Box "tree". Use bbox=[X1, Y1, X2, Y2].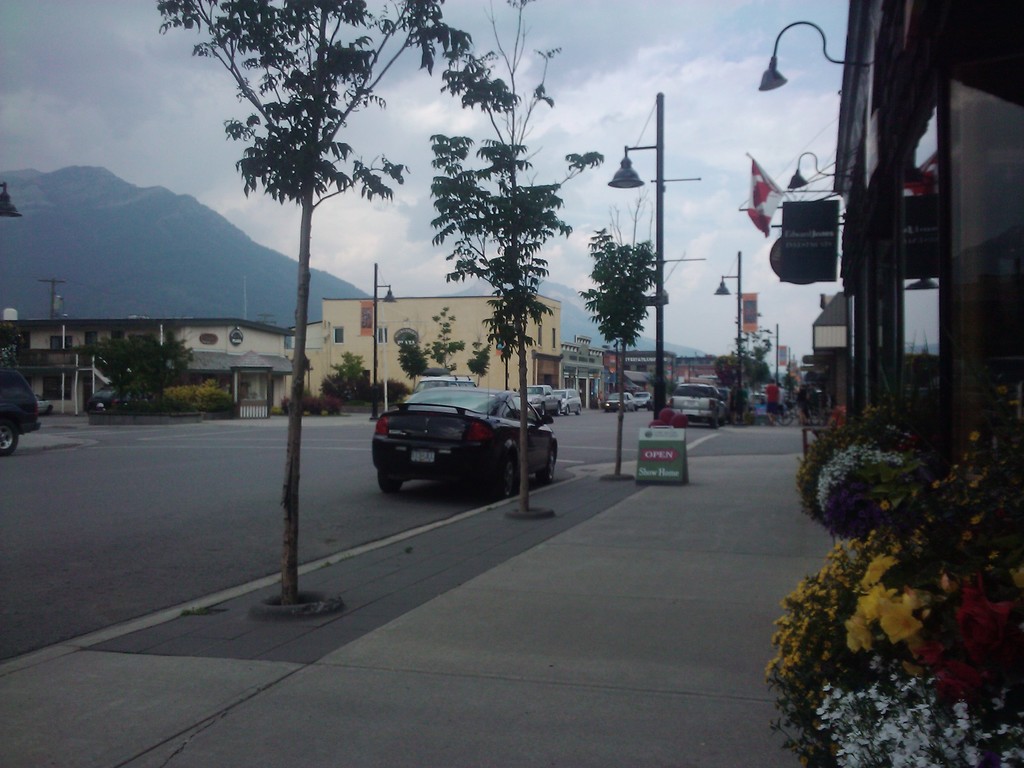
bbox=[716, 349, 770, 384].
